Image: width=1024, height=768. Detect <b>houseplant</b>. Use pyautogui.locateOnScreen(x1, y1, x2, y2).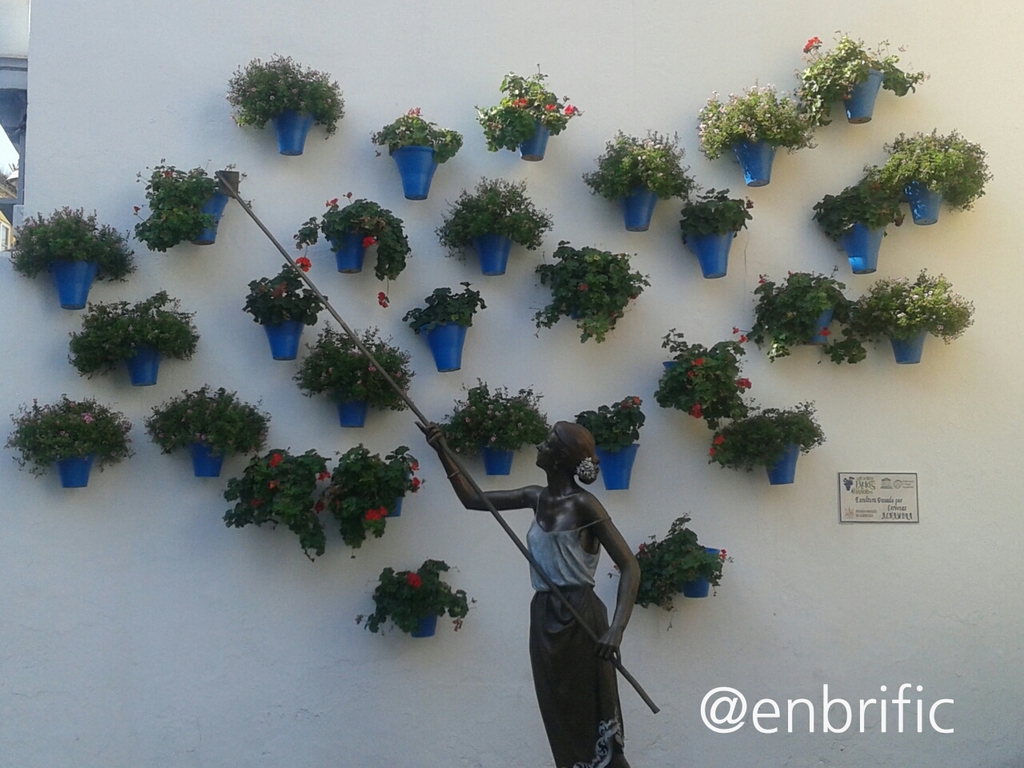
pyautogui.locateOnScreen(222, 54, 347, 165).
